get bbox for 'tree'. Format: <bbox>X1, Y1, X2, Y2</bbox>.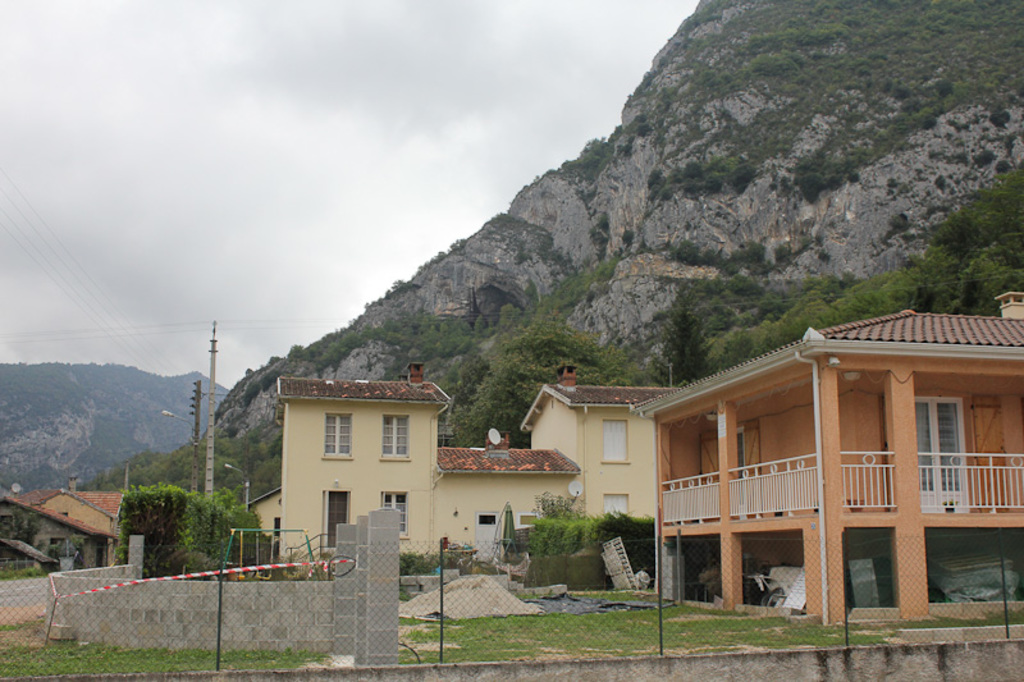
<bbox>439, 319, 645, 454</bbox>.
